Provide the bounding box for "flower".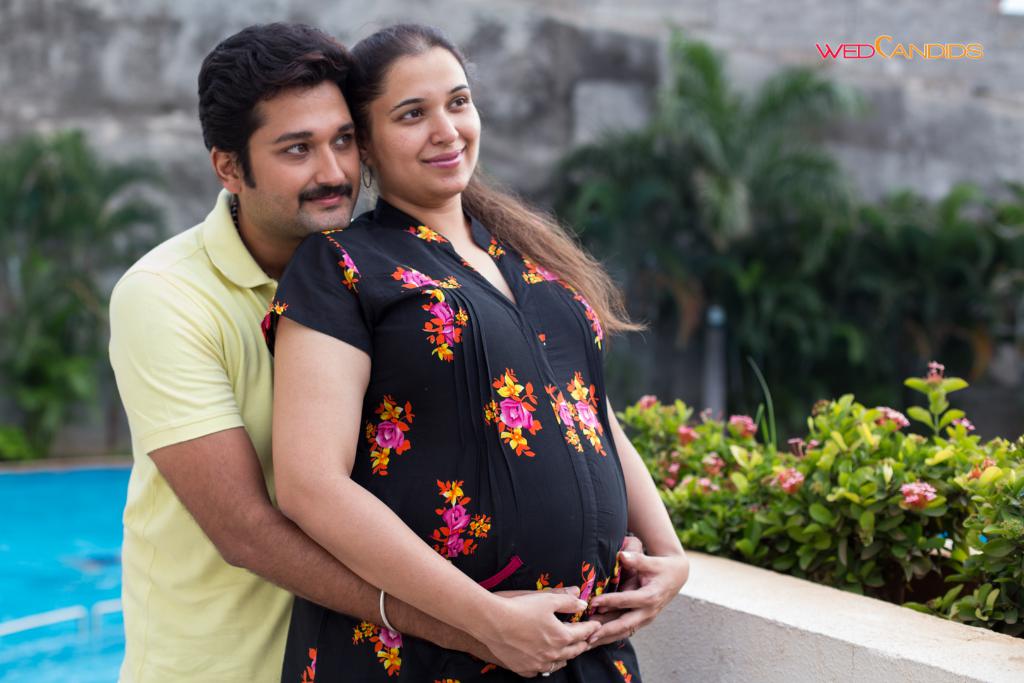
[438,502,465,527].
